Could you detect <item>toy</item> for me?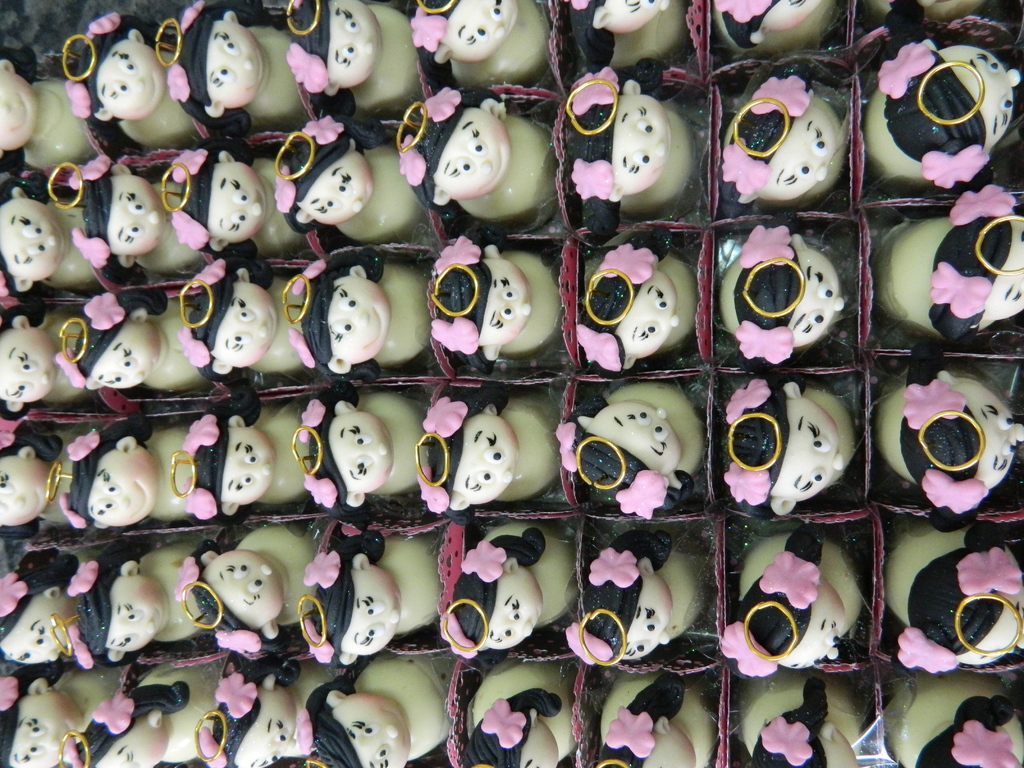
Detection result: (left=874, top=347, right=1023, bottom=535).
